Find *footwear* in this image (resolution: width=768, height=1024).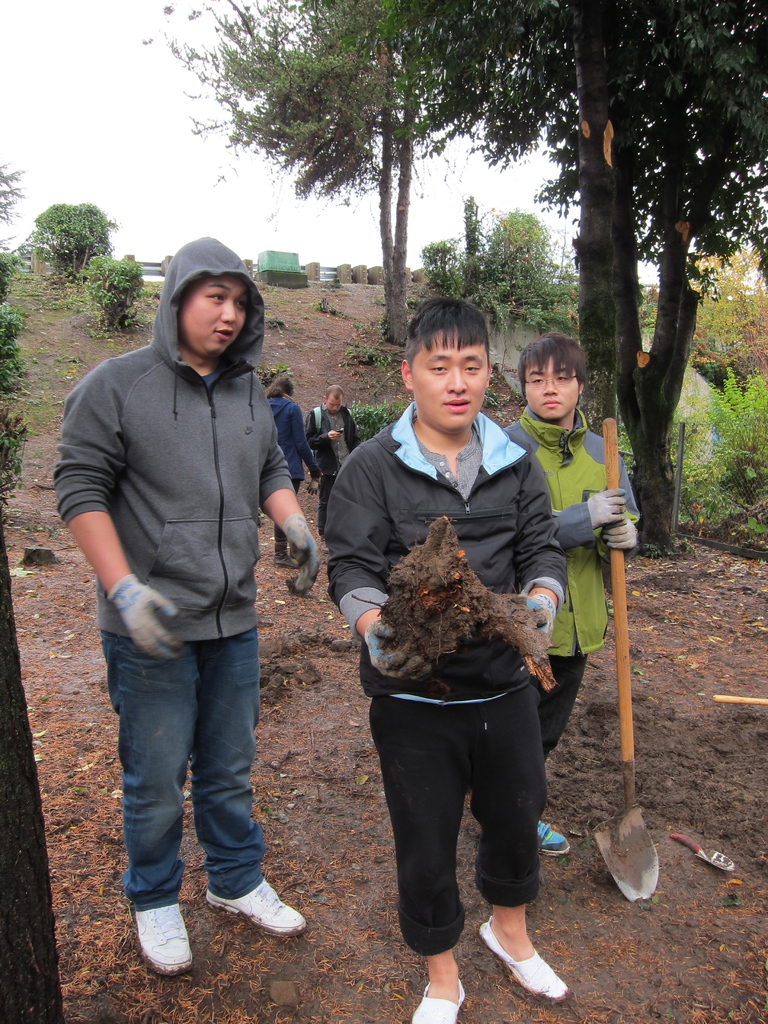
x1=207 y1=881 x2=310 y2=937.
